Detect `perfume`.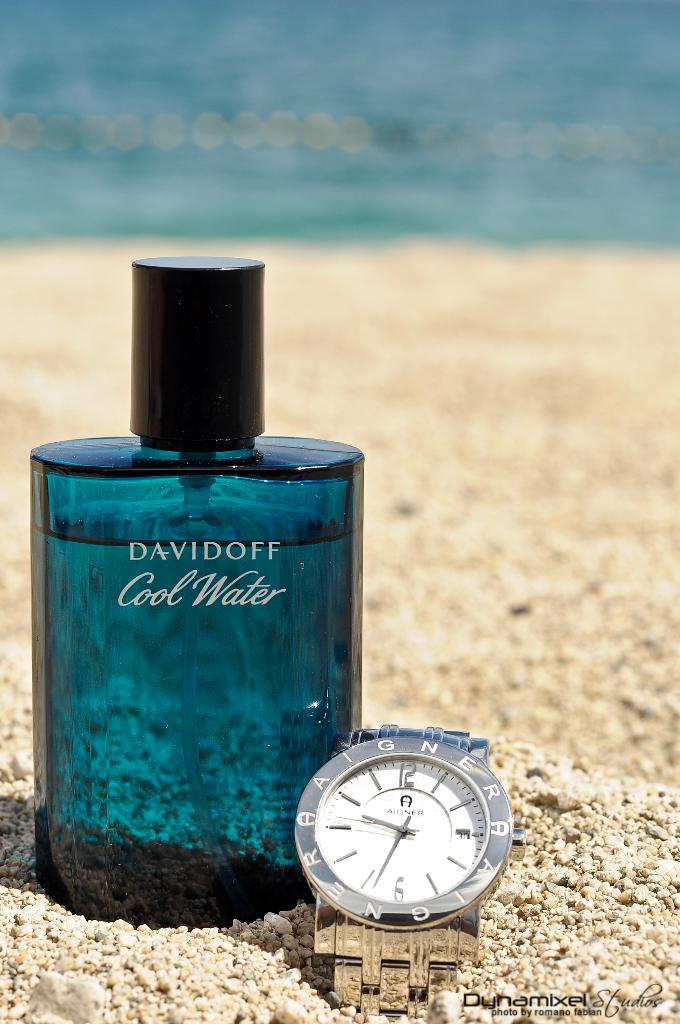
Detected at box=[35, 252, 365, 929].
